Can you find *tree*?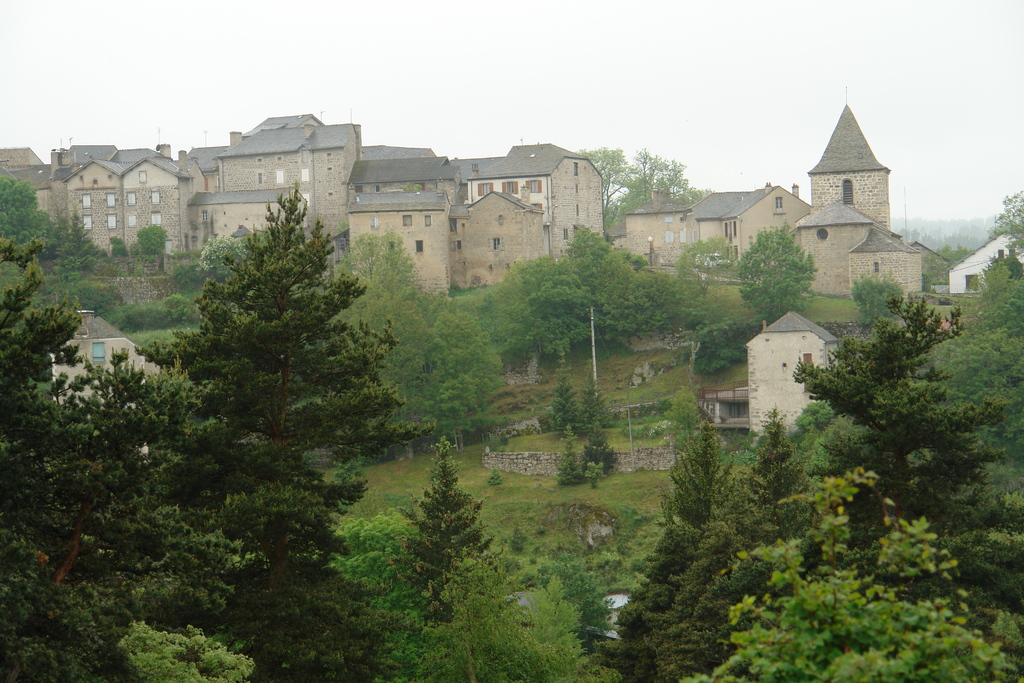
Yes, bounding box: (x1=687, y1=308, x2=760, y2=370).
